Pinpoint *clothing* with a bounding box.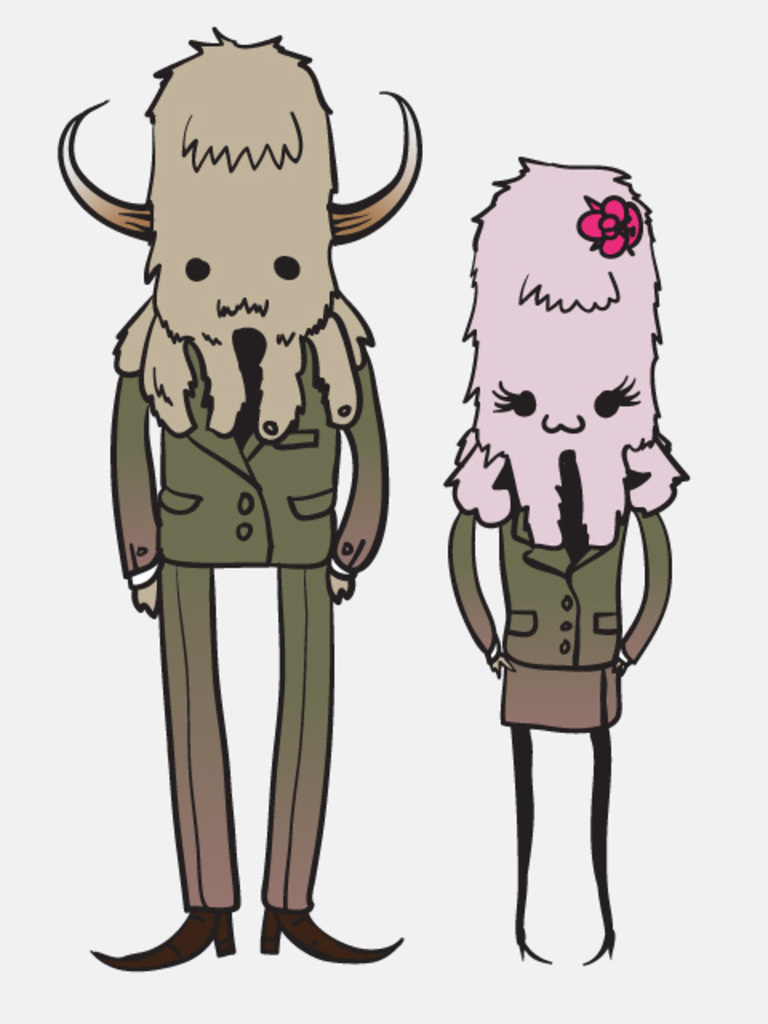
[left=456, top=458, right=675, bottom=725].
